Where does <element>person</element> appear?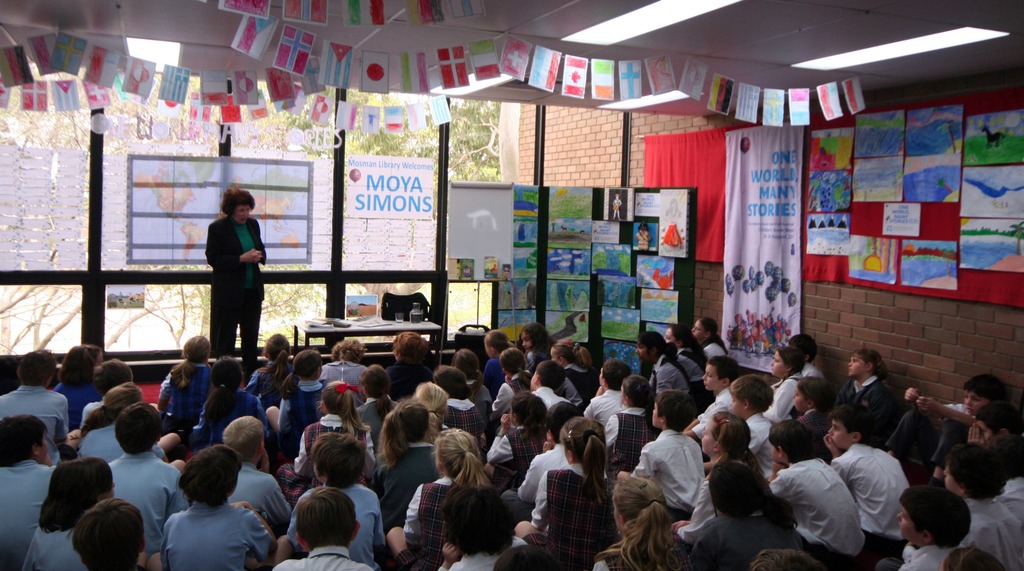
Appears at 0,345,68,466.
